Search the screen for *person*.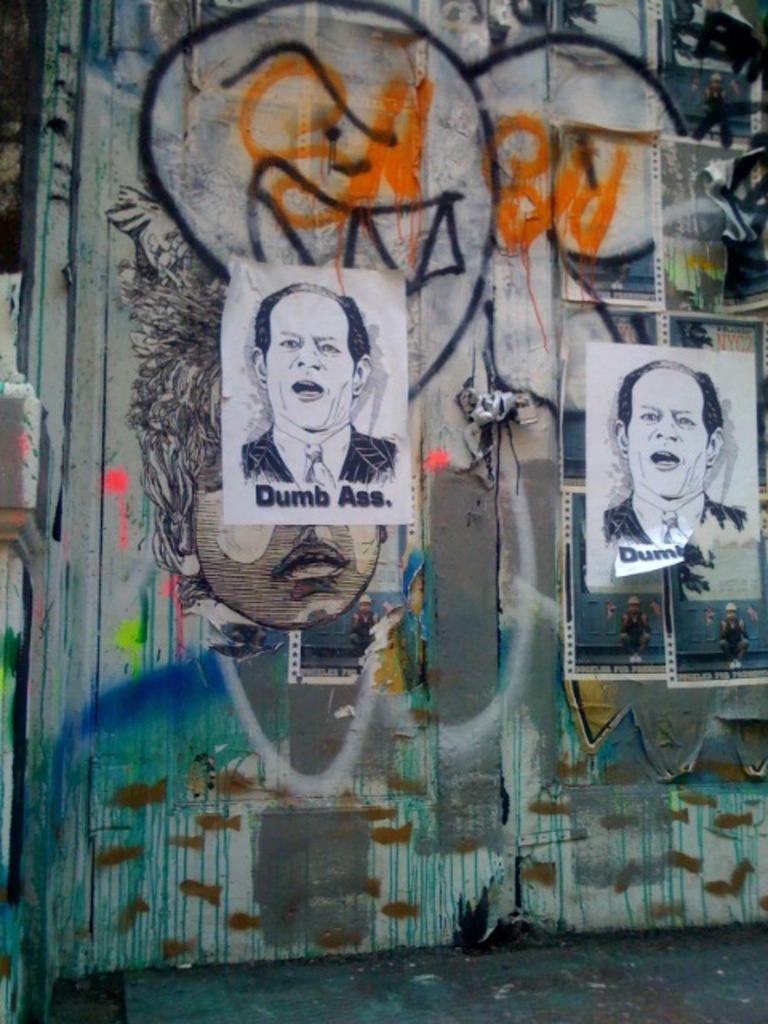
Found at bbox=(234, 280, 395, 482).
